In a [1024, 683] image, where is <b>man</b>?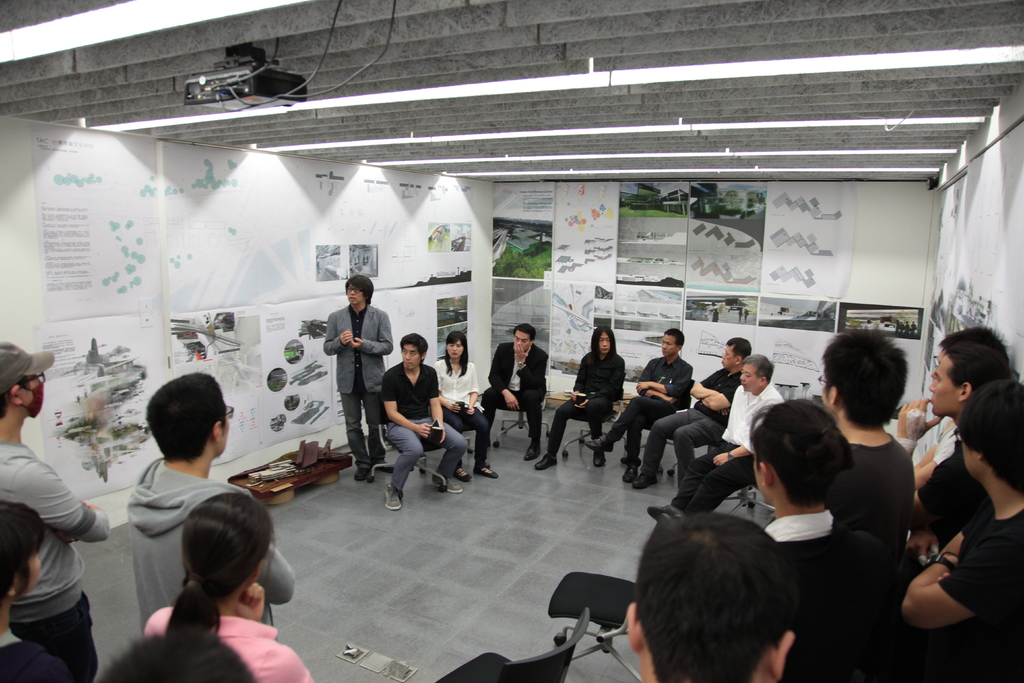
rect(381, 335, 466, 514).
